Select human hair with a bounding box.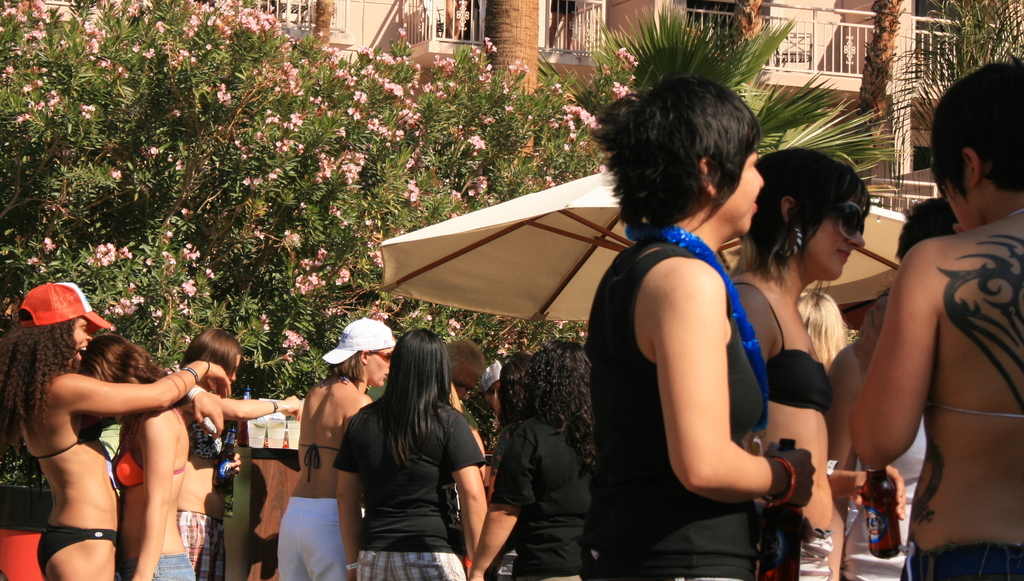
(left=329, top=354, right=362, bottom=383).
